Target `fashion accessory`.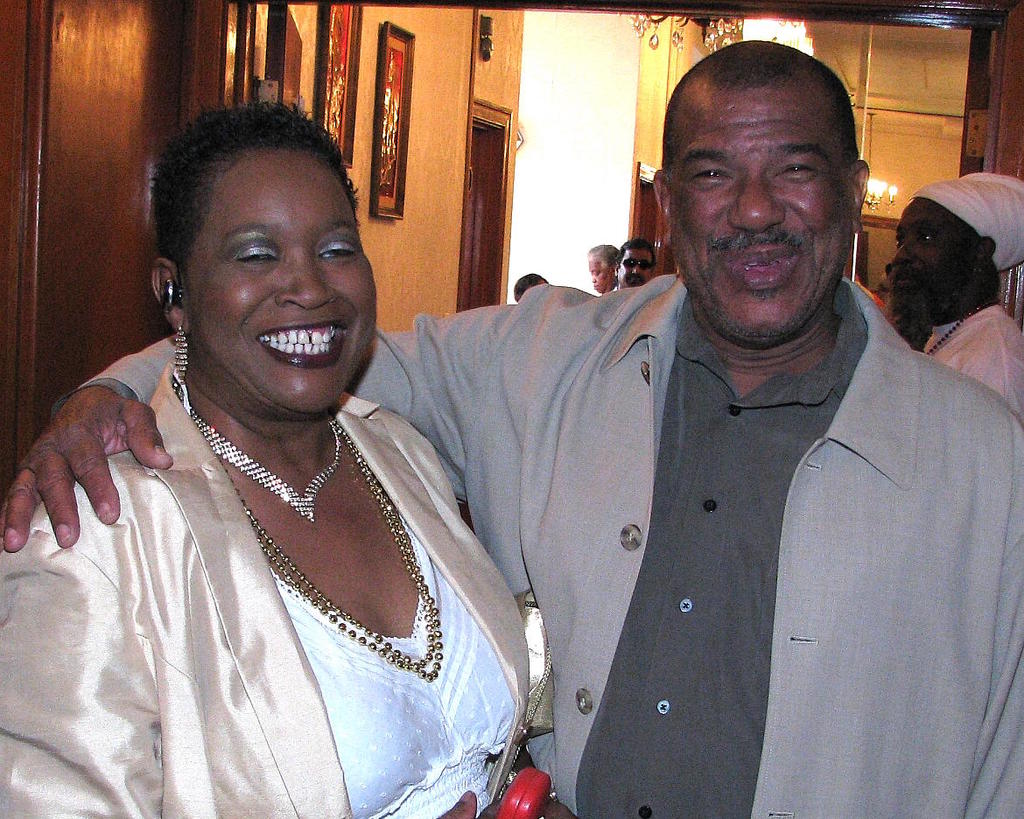
Target region: 229/416/449/687.
